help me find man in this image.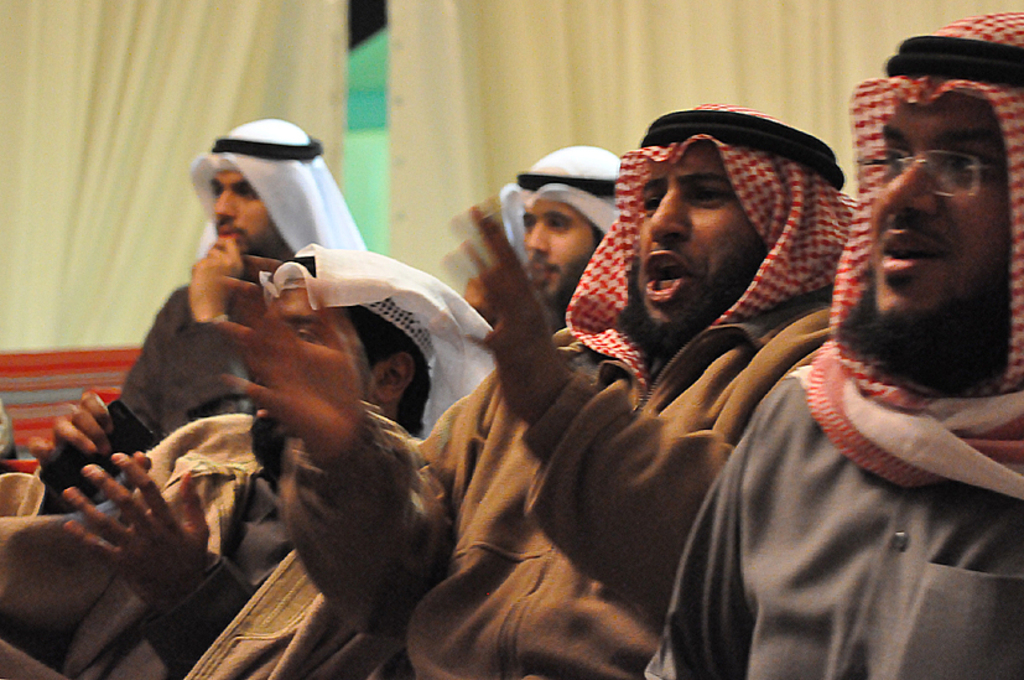
Found it: x1=16, y1=119, x2=381, y2=509.
